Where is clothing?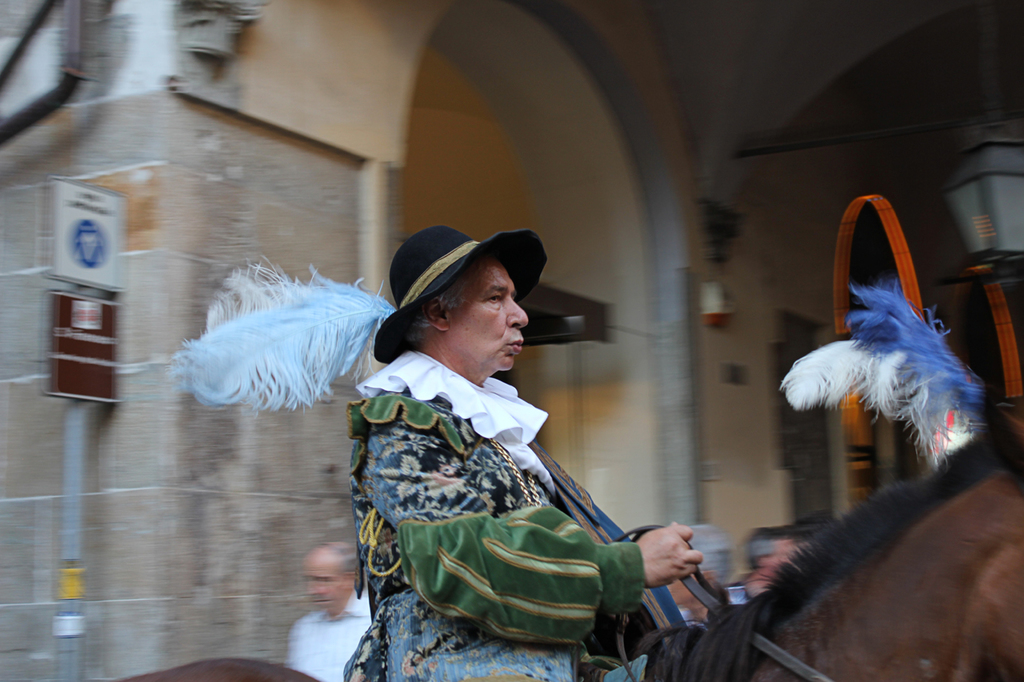
bbox=[344, 341, 672, 681].
